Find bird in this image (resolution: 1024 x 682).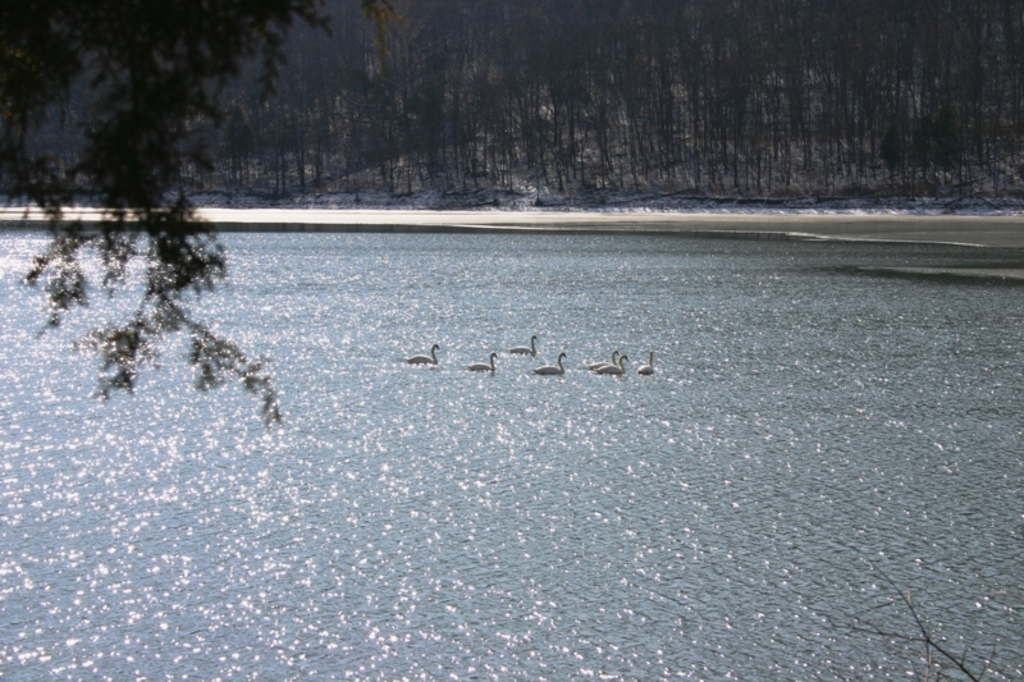
[637,352,657,374].
